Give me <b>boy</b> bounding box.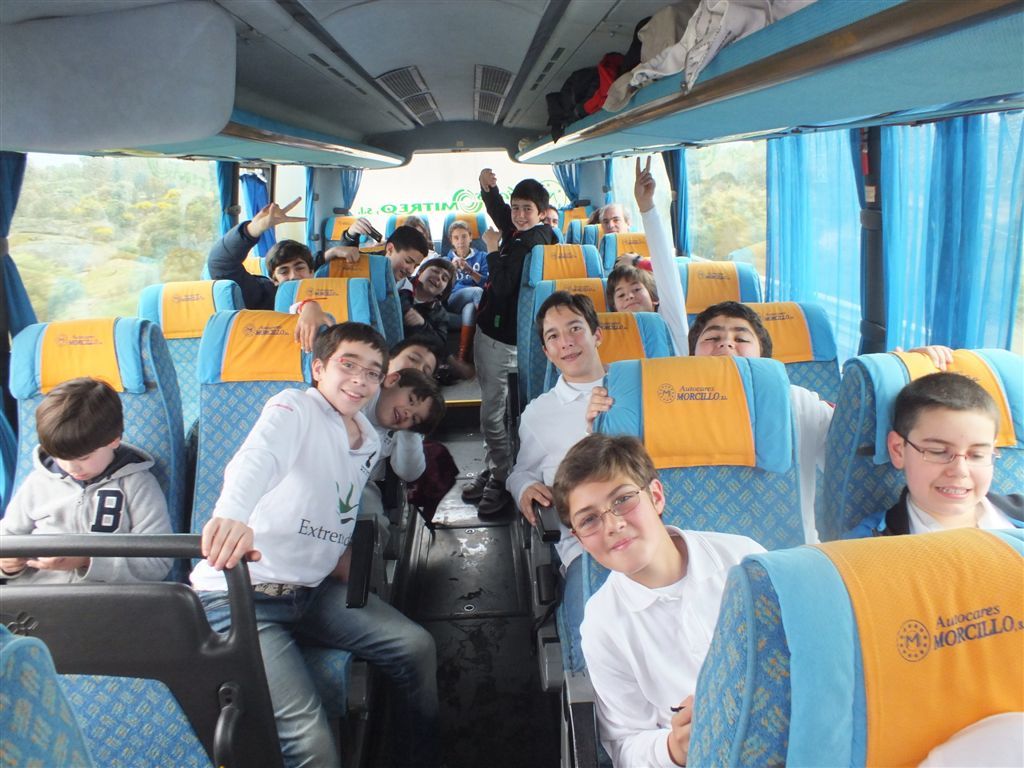
(190,323,441,767).
